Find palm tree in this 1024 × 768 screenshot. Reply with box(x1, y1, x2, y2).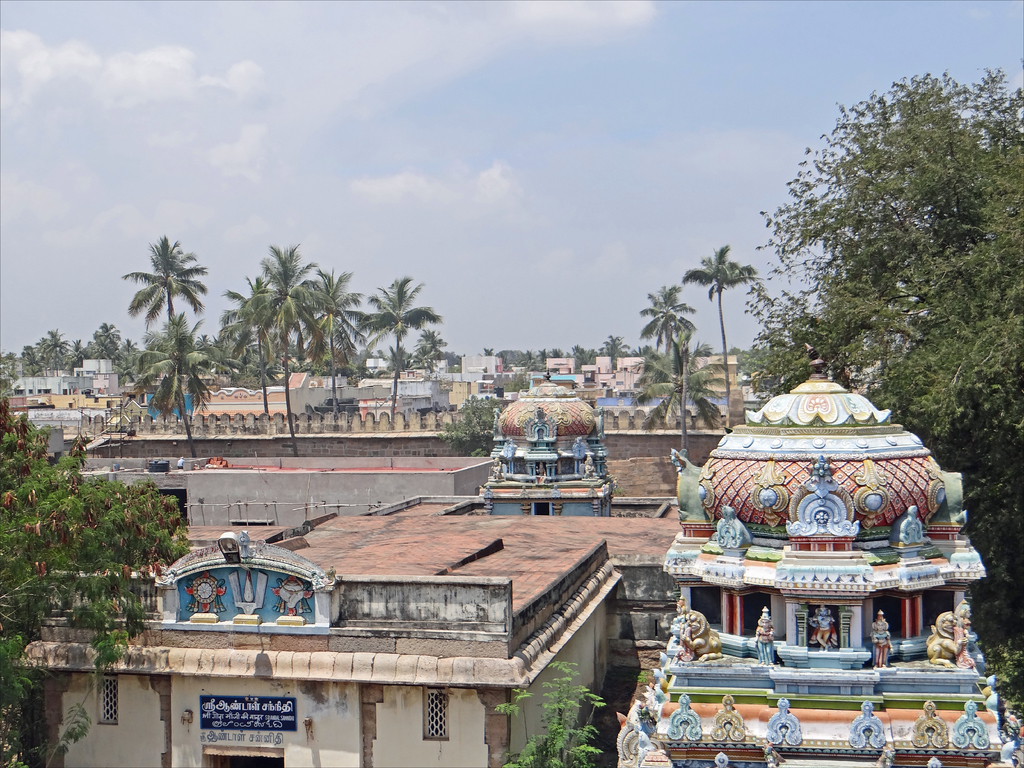
box(674, 333, 699, 463).
